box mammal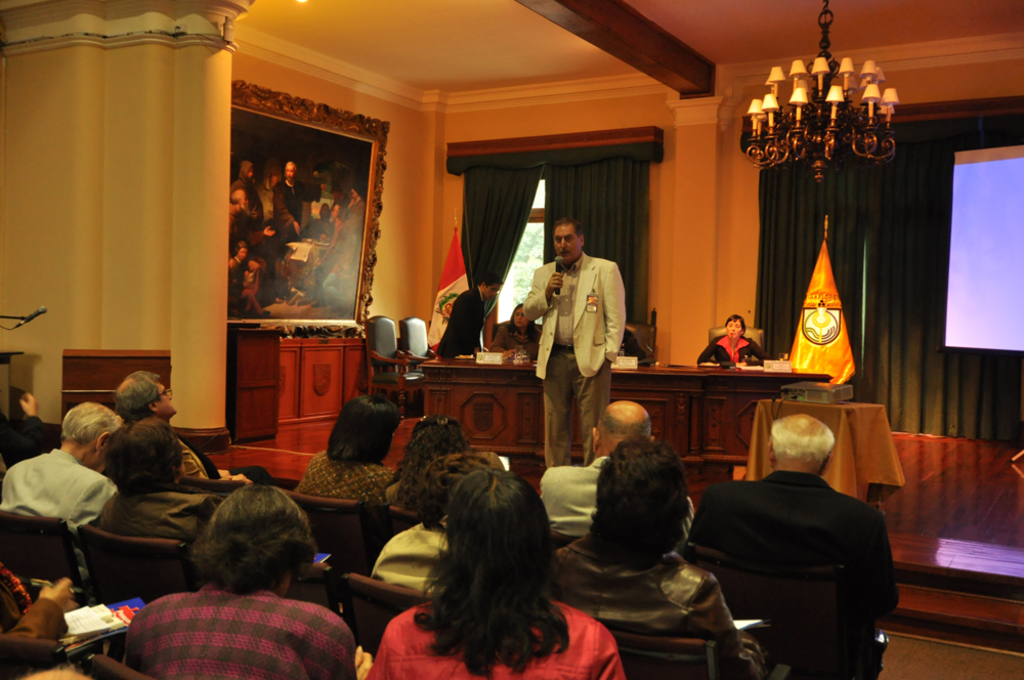
rect(371, 412, 465, 511)
